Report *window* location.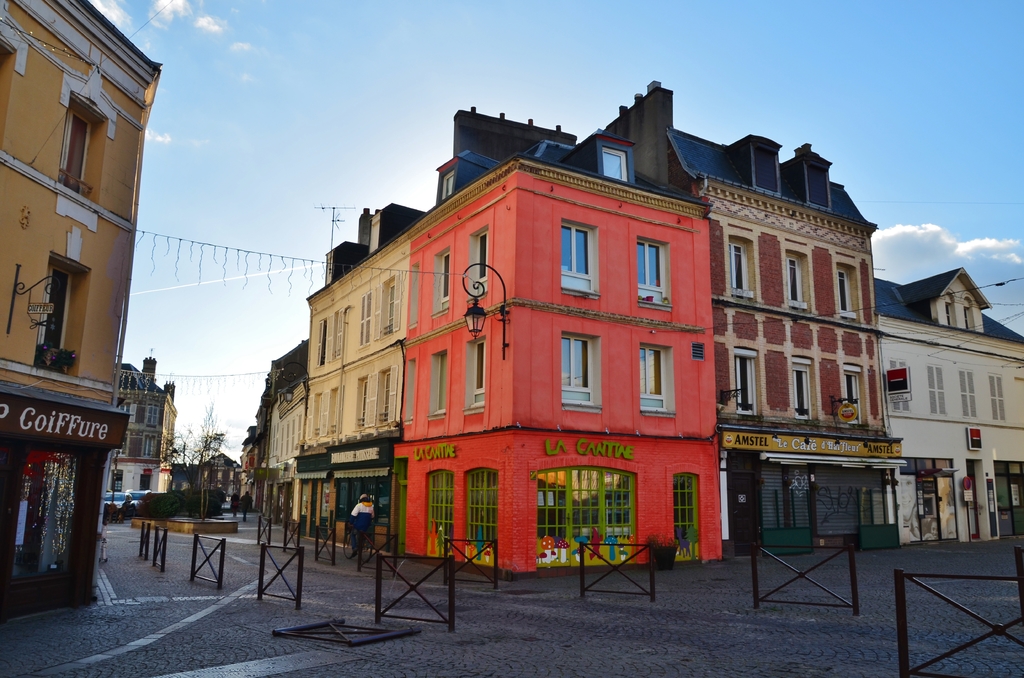
Report: bbox(312, 318, 330, 362).
